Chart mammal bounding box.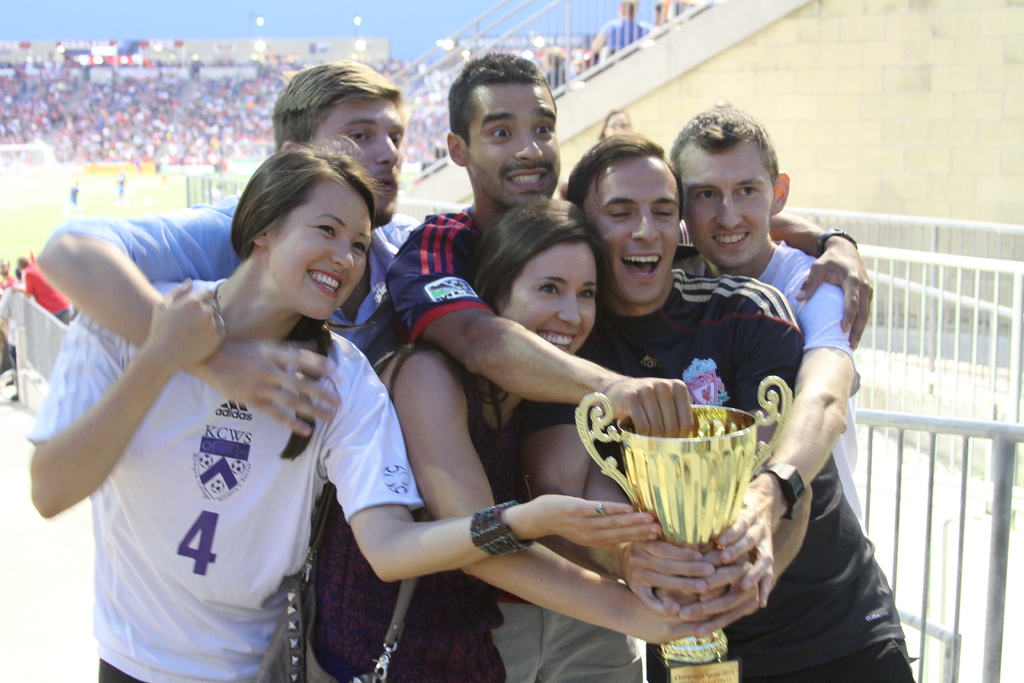
Charted: crop(26, 133, 662, 682).
